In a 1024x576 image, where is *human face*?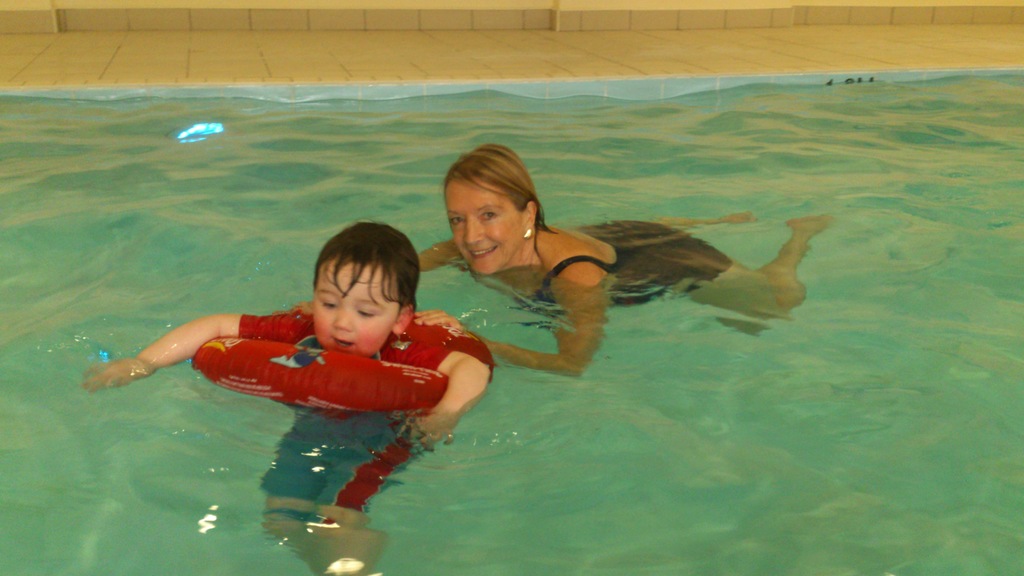
(316, 262, 399, 358).
